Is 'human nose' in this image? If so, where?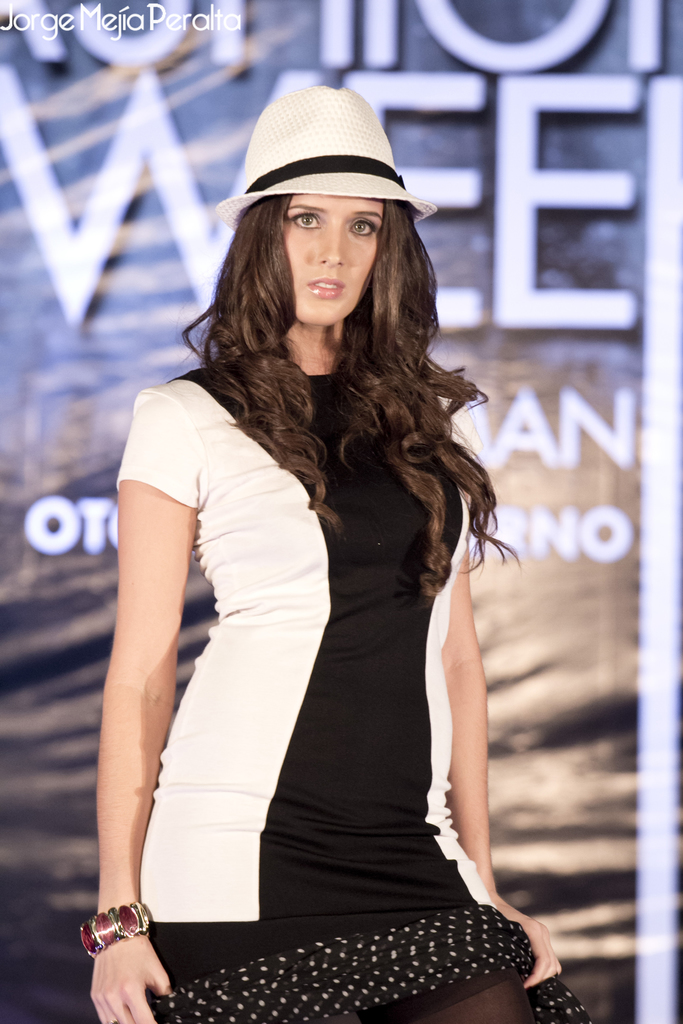
Yes, at select_region(316, 225, 341, 267).
